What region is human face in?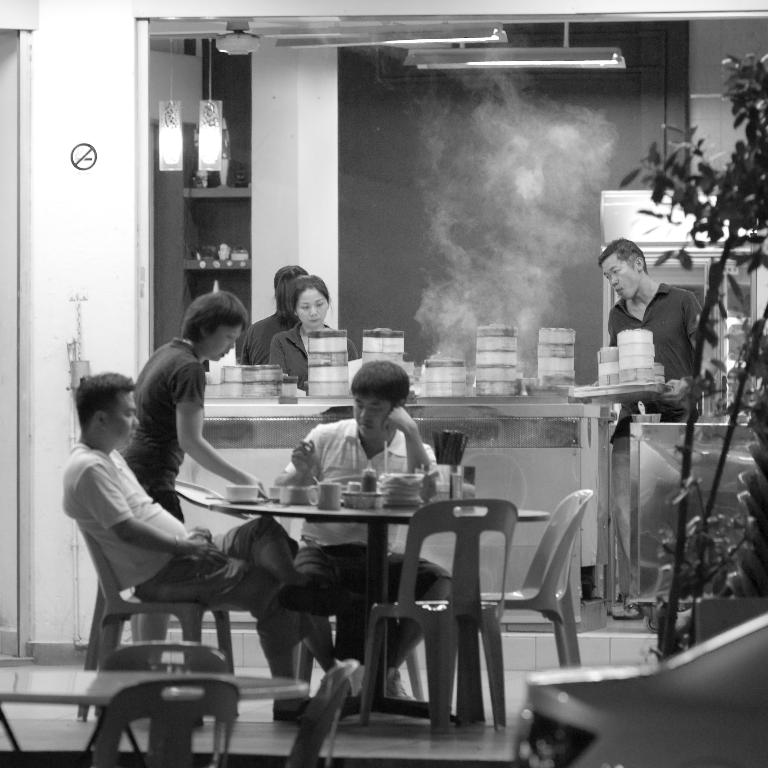
box=[207, 331, 235, 351].
